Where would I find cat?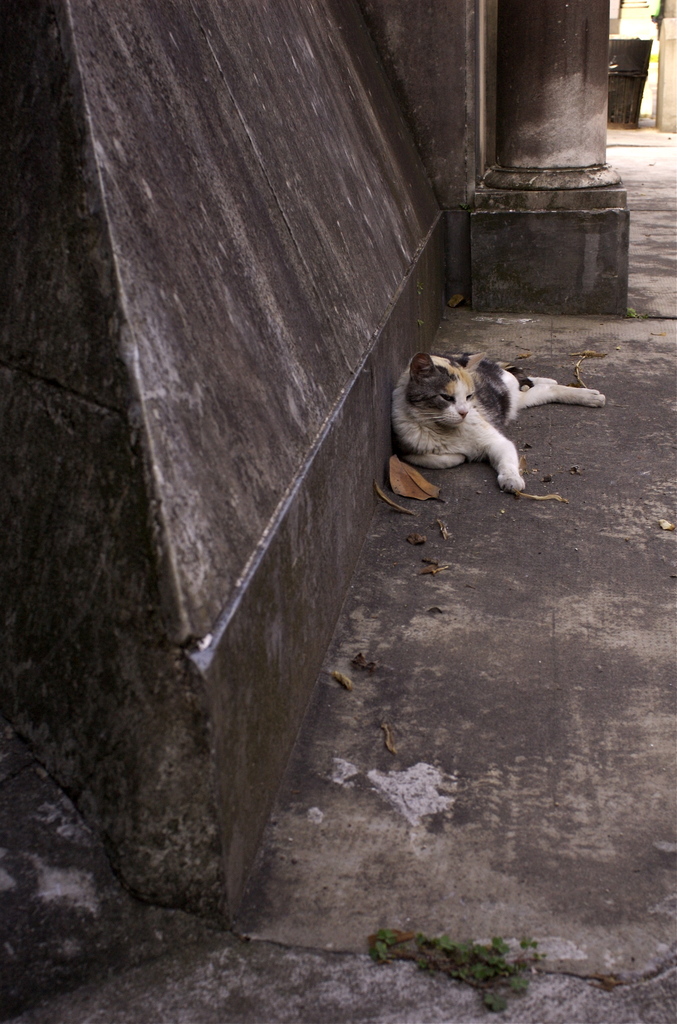
At 392,351,607,495.
